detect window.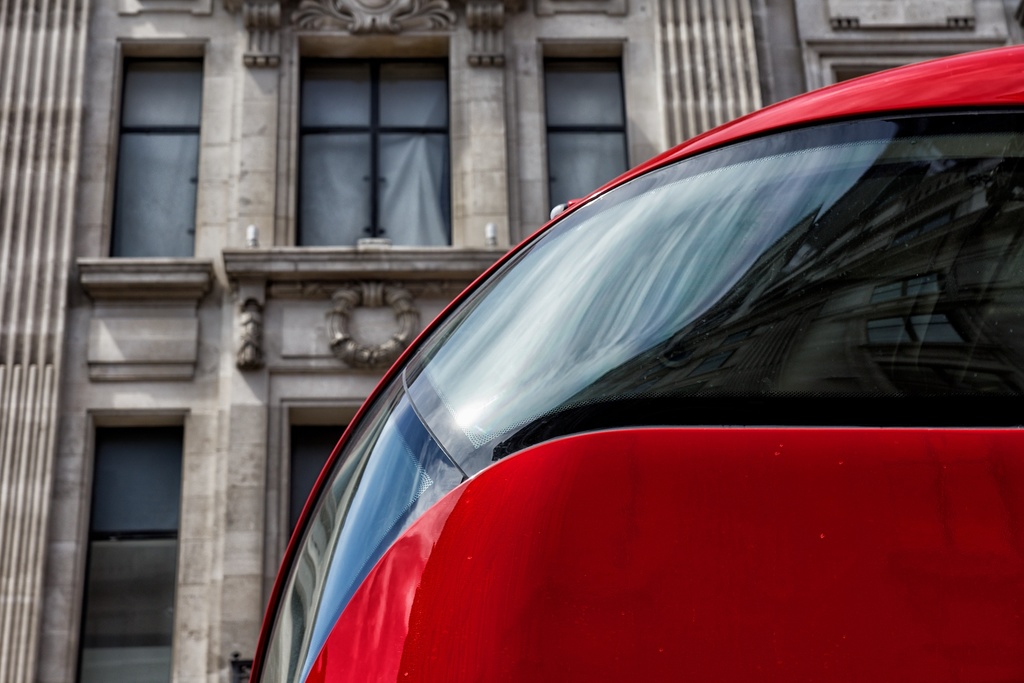
Detected at Rect(287, 420, 345, 530).
